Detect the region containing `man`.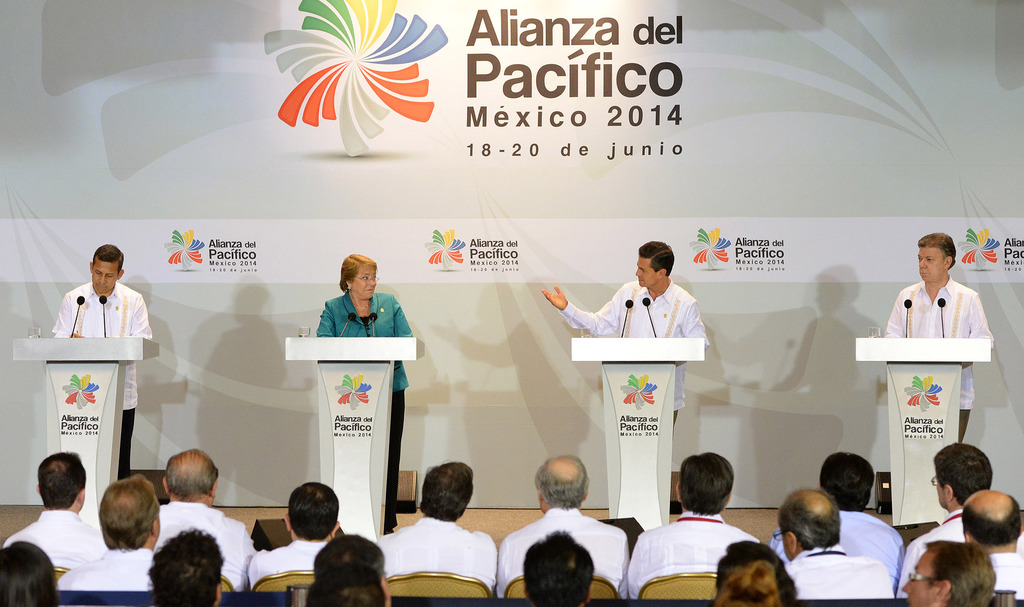
7, 462, 100, 606.
